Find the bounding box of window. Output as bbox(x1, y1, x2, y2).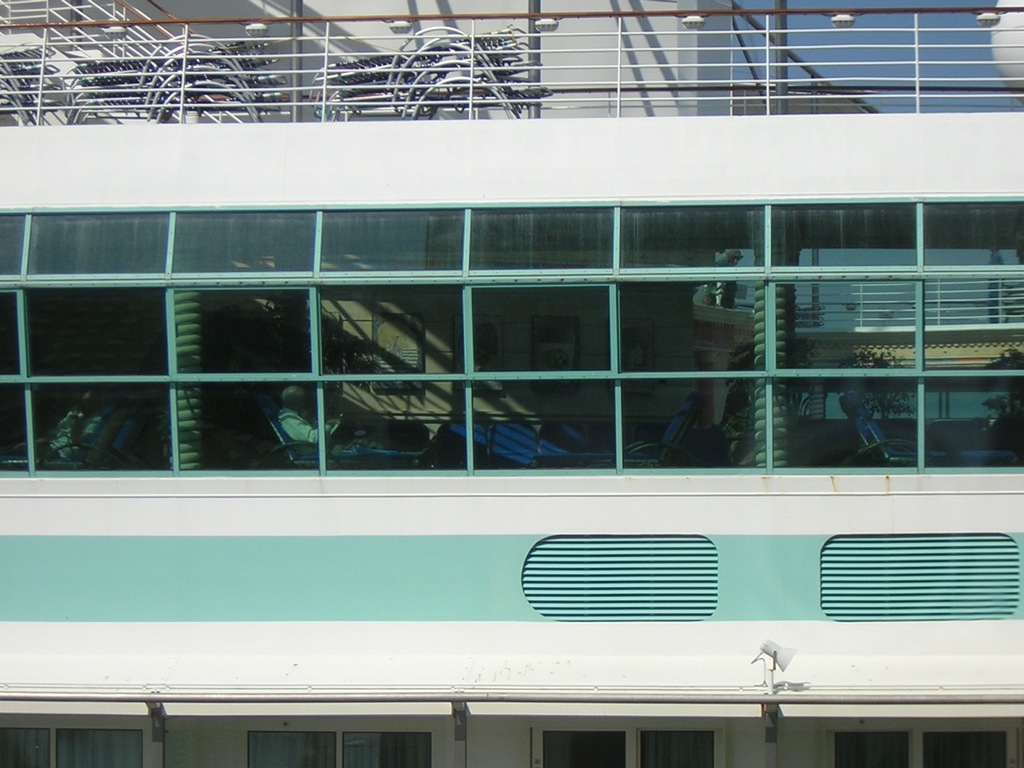
bbox(25, 210, 178, 478).
